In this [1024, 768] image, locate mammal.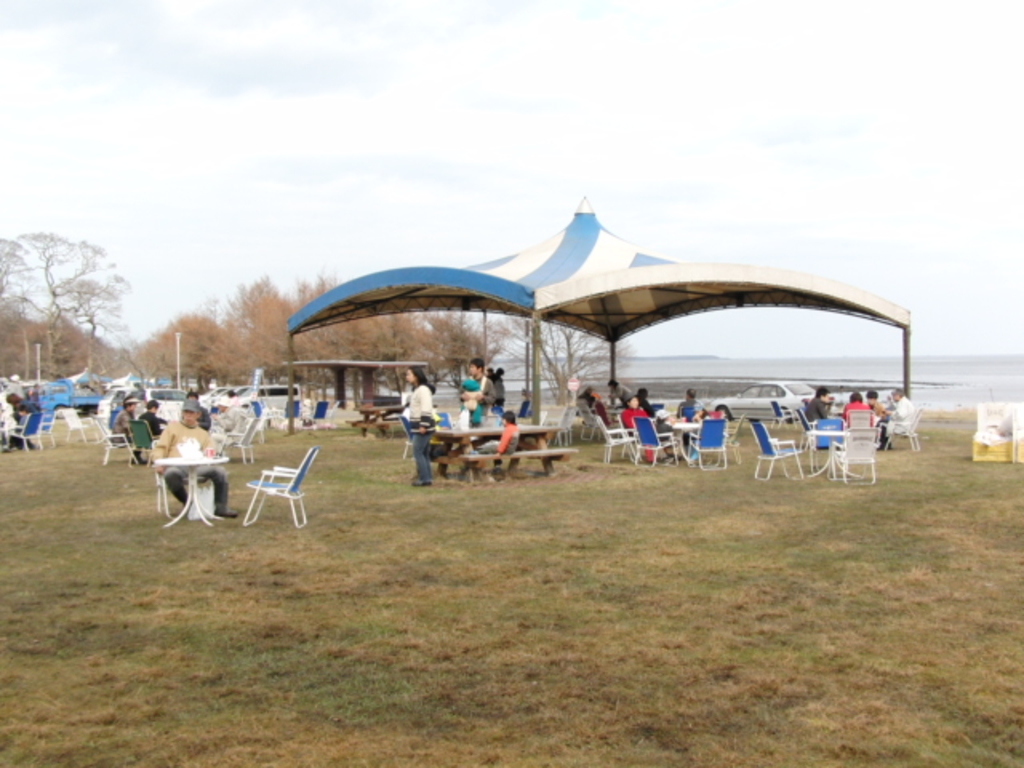
Bounding box: [610,379,635,405].
